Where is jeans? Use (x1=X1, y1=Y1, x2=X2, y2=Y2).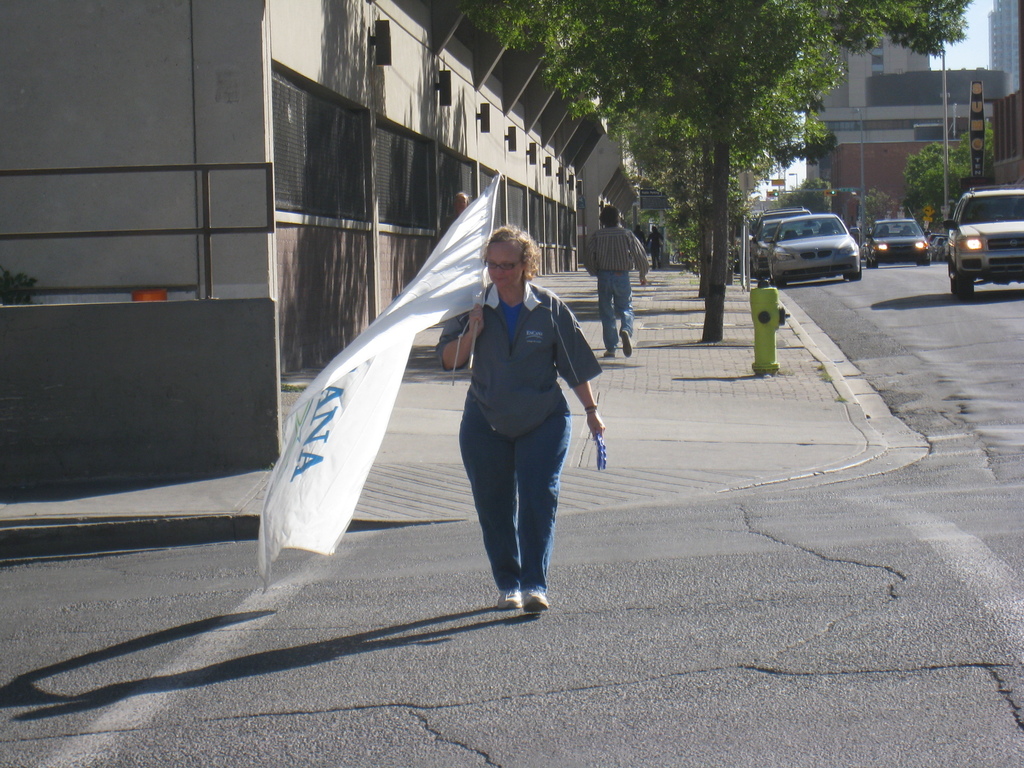
(x1=450, y1=393, x2=571, y2=625).
